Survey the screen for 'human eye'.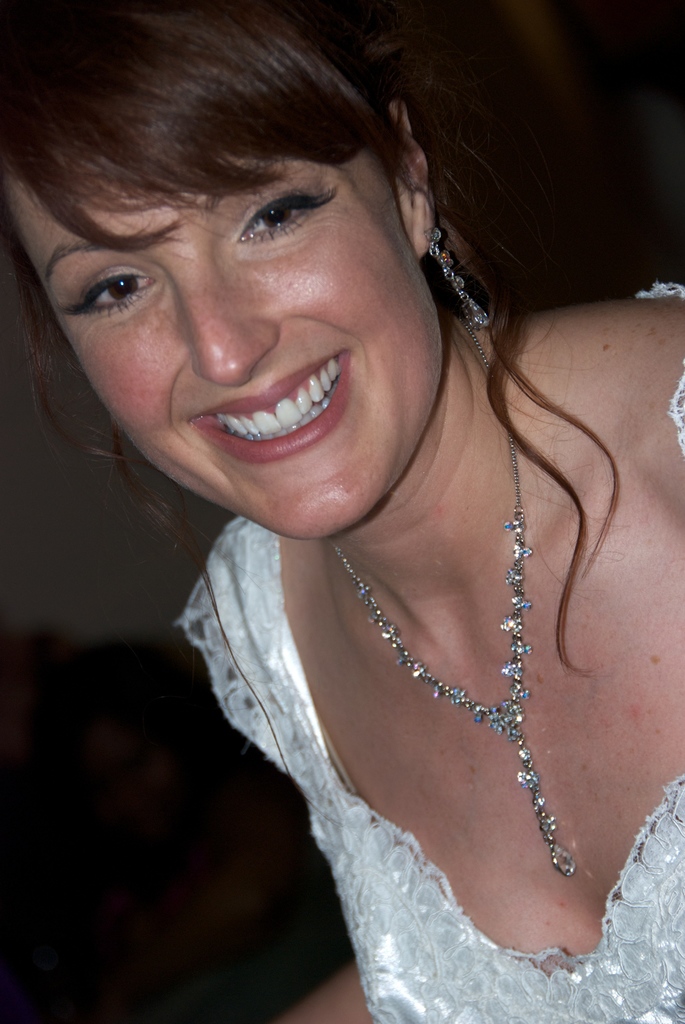
Survey found: {"x1": 236, "y1": 184, "x2": 333, "y2": 245}.
